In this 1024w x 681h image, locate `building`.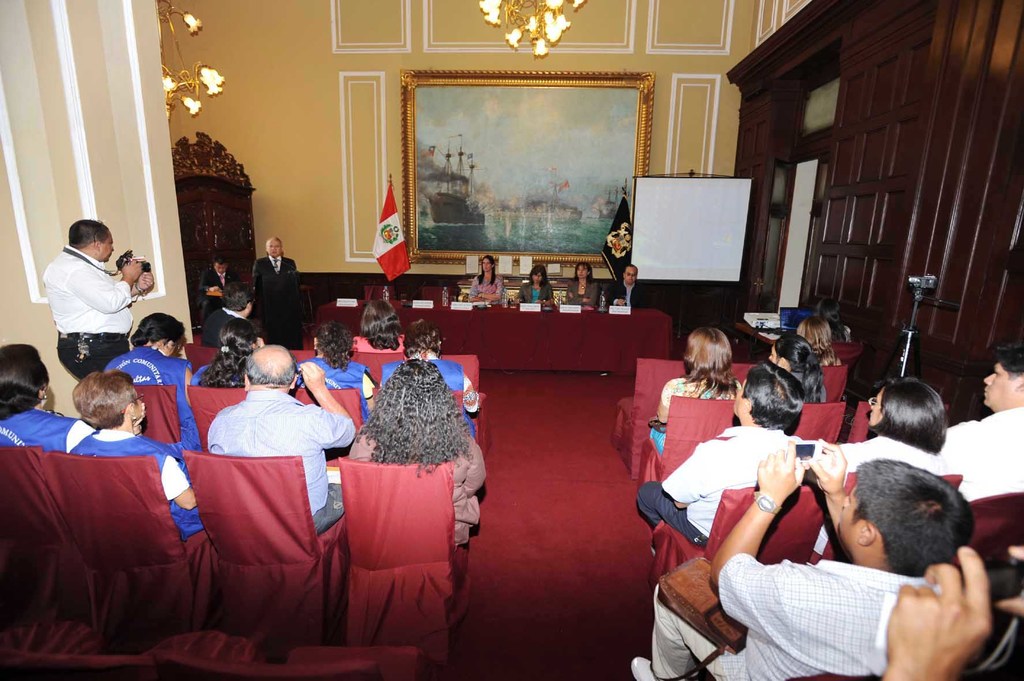
Bounding box: [1, 0, 1023, 680].
